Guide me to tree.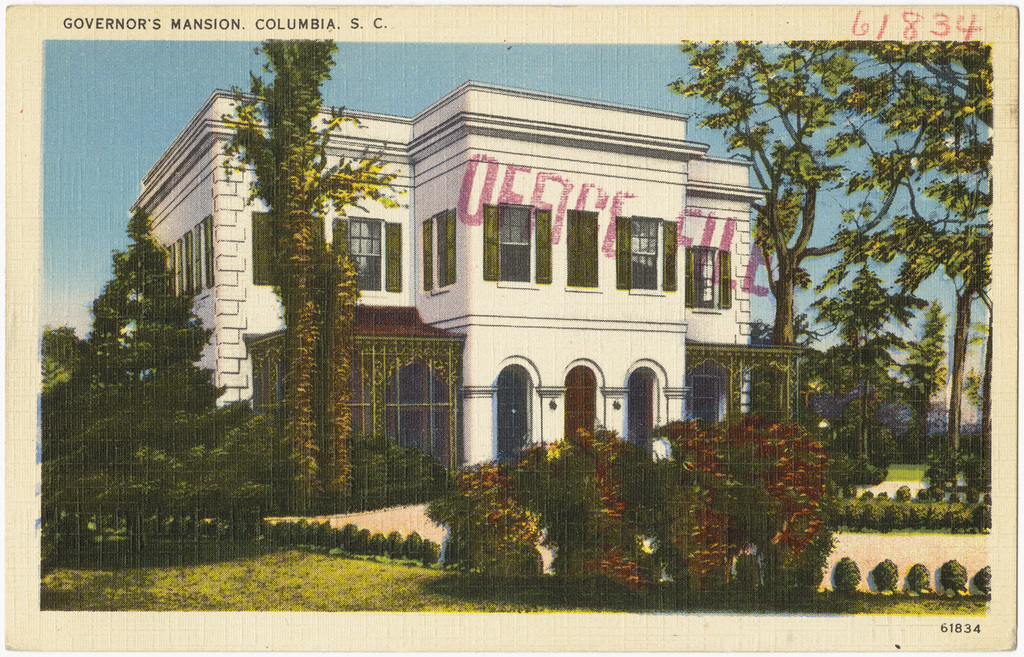
Guidance: locate(656, 32, 991, 537).
